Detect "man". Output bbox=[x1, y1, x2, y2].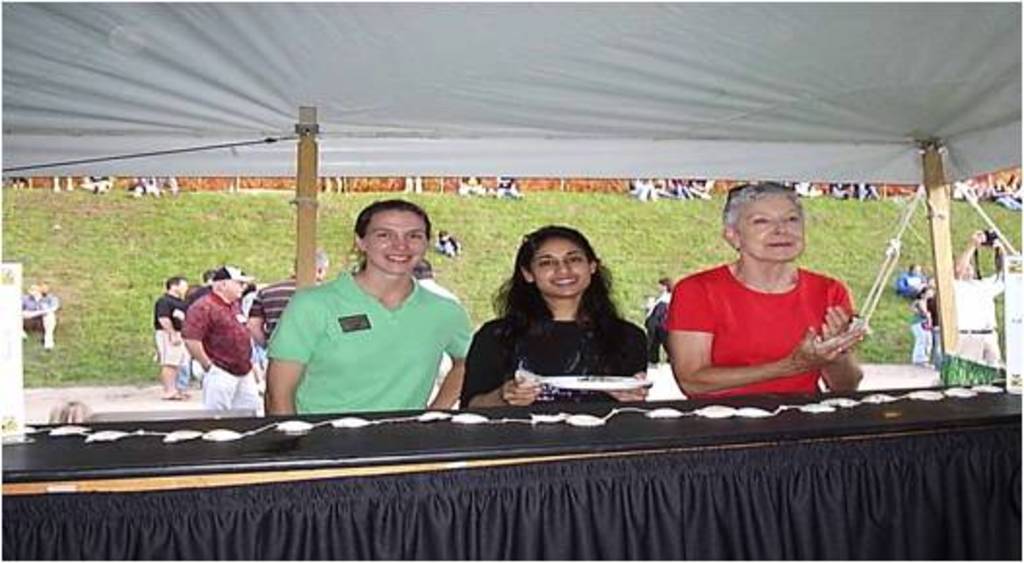
bbox=[154, 274, 188, 396].
